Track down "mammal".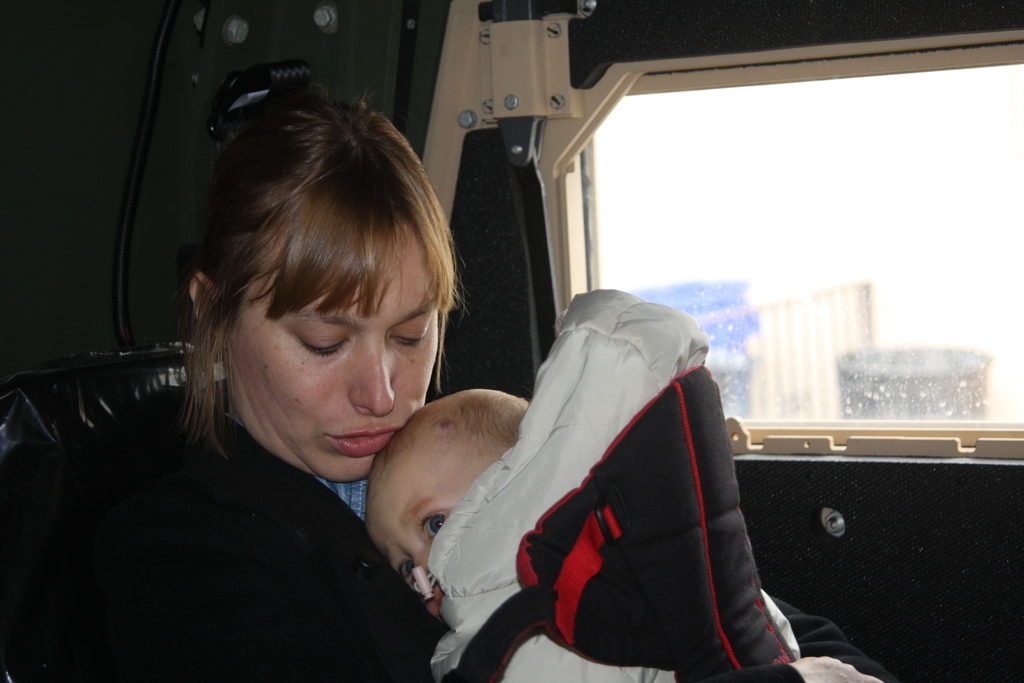
Tracked to 72 133 508 662.
